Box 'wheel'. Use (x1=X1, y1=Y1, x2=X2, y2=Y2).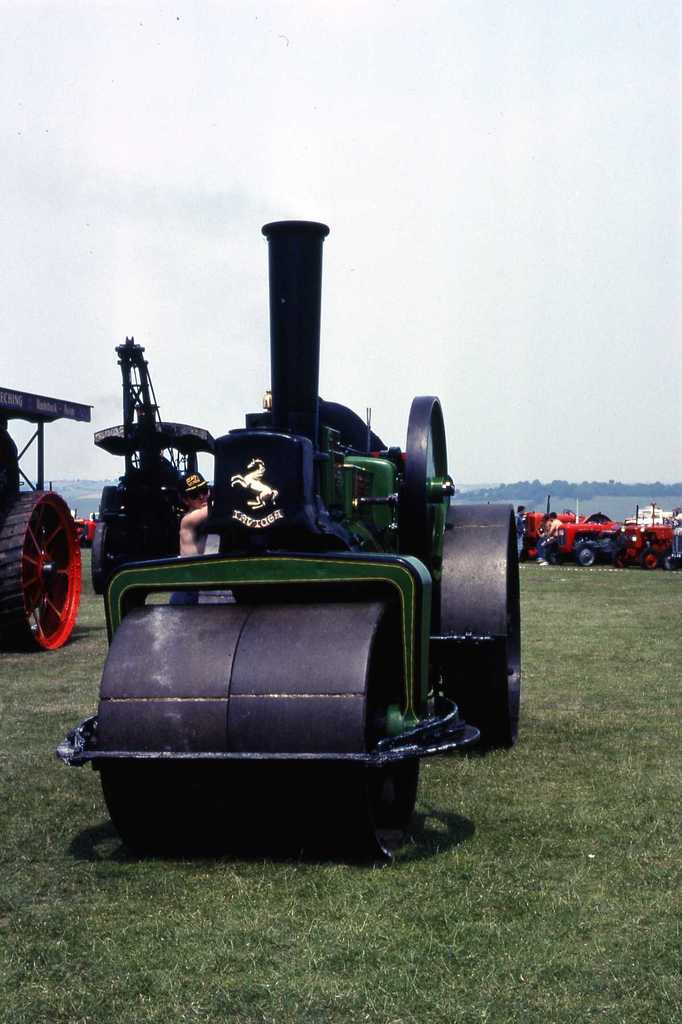
(x1=227, y1=604, x2=411, y2=849).
